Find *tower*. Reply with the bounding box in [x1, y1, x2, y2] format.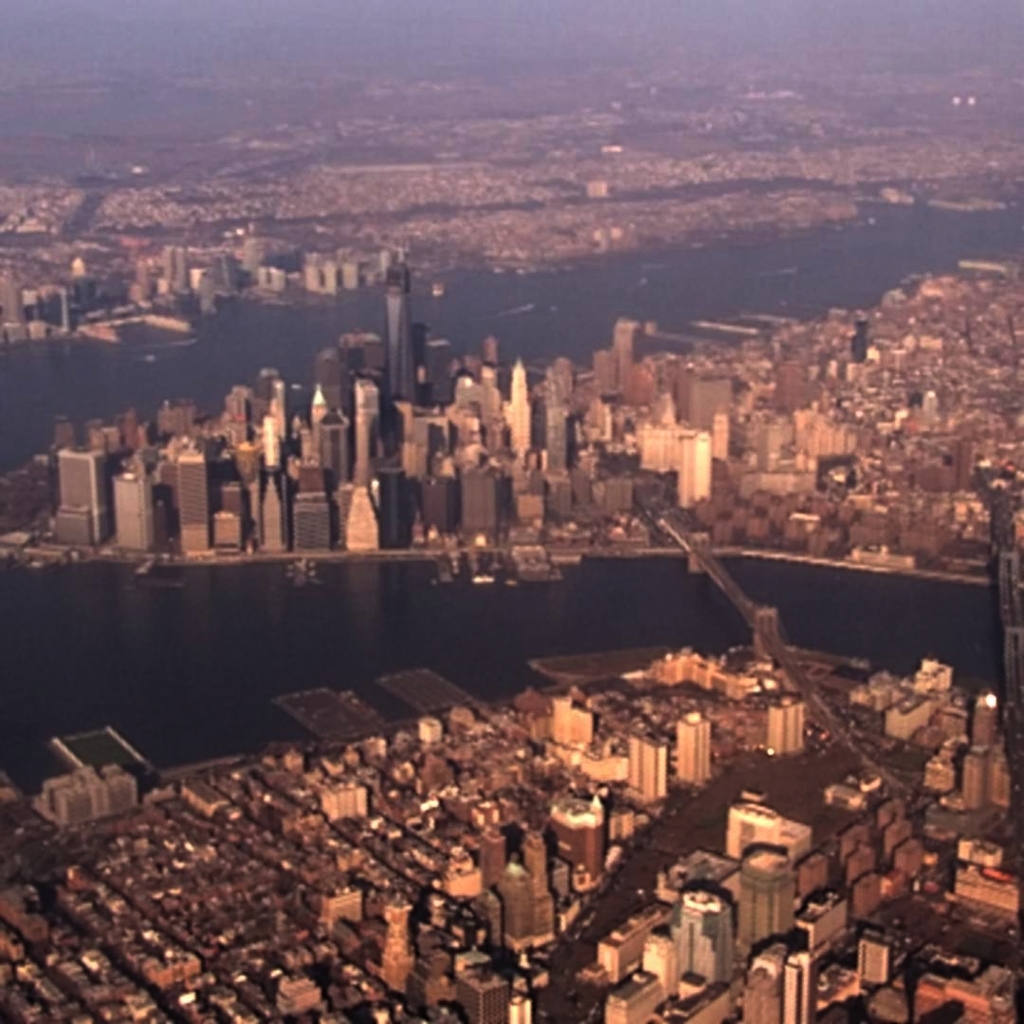
[319, 408, 349, 502].
